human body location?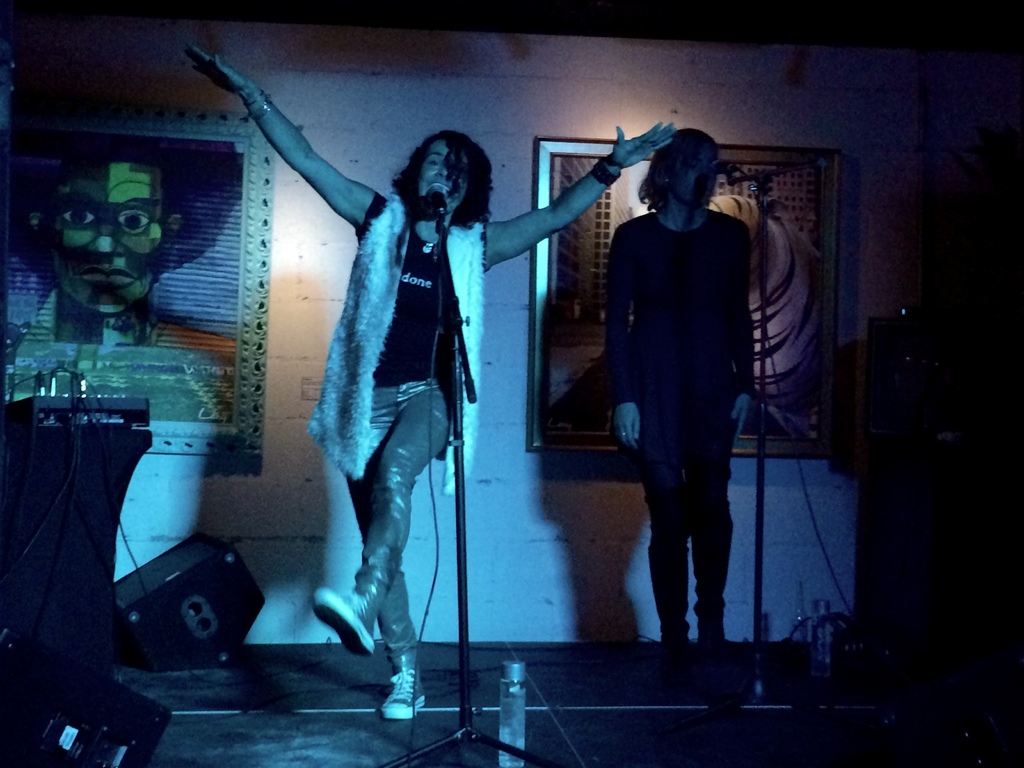
<box>580,111,770,664</box>
